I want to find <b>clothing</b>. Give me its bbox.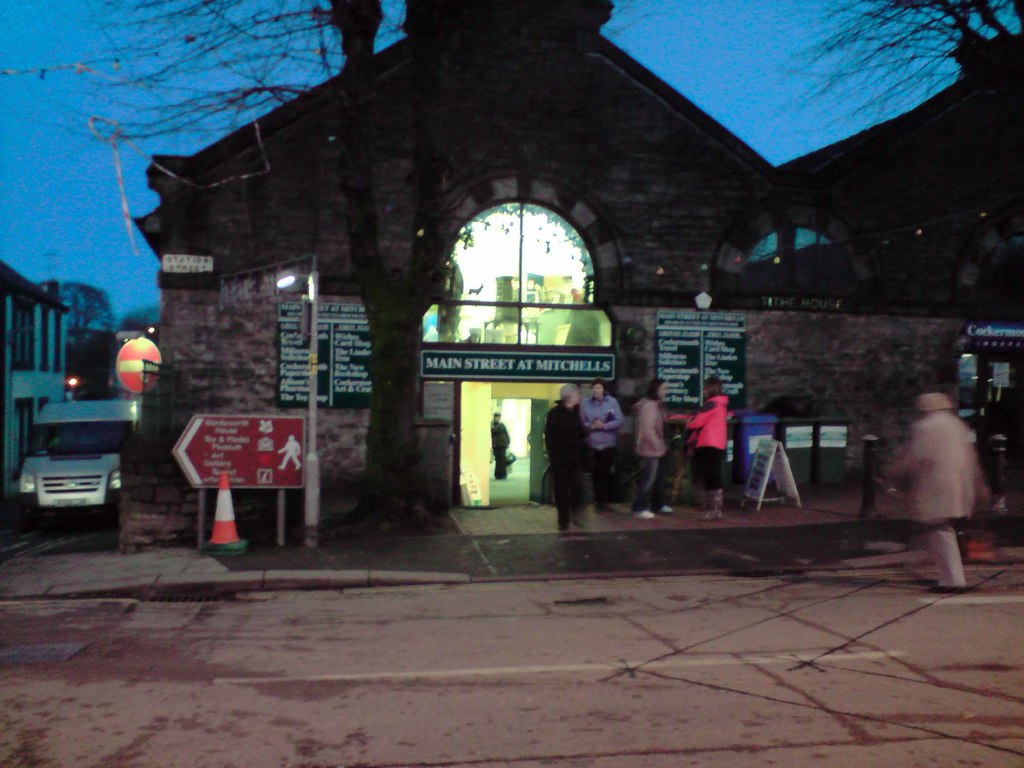
889, 405, 980, 593.
